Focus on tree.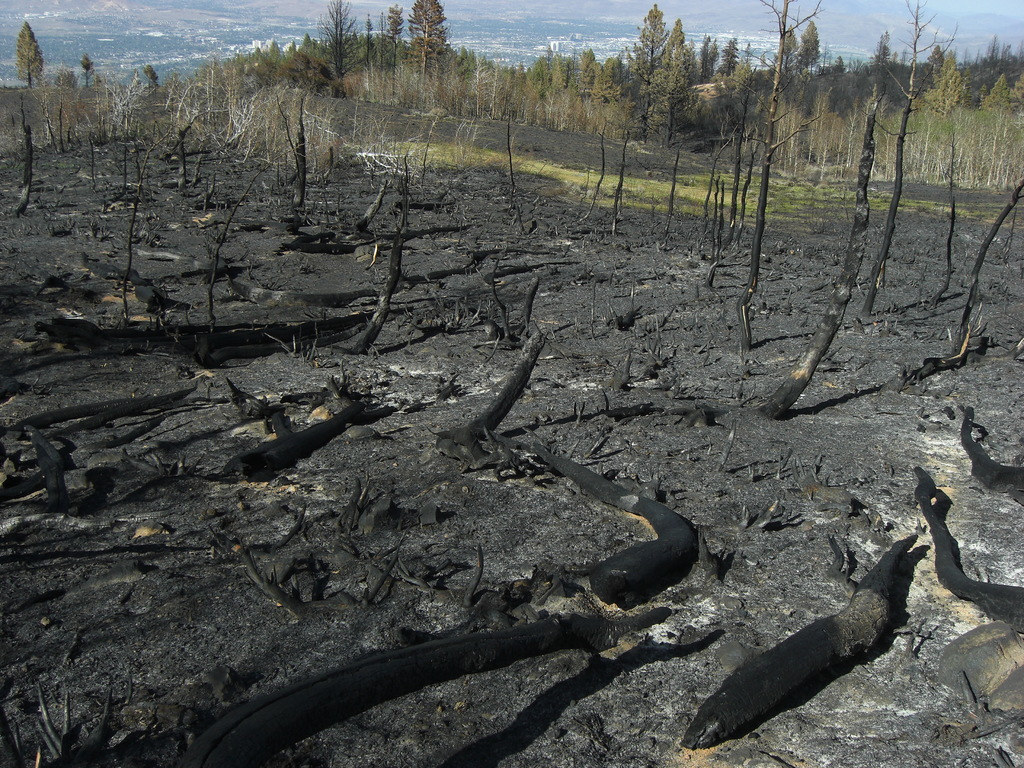
Focused at Rect(78, 53, 92, 86).
